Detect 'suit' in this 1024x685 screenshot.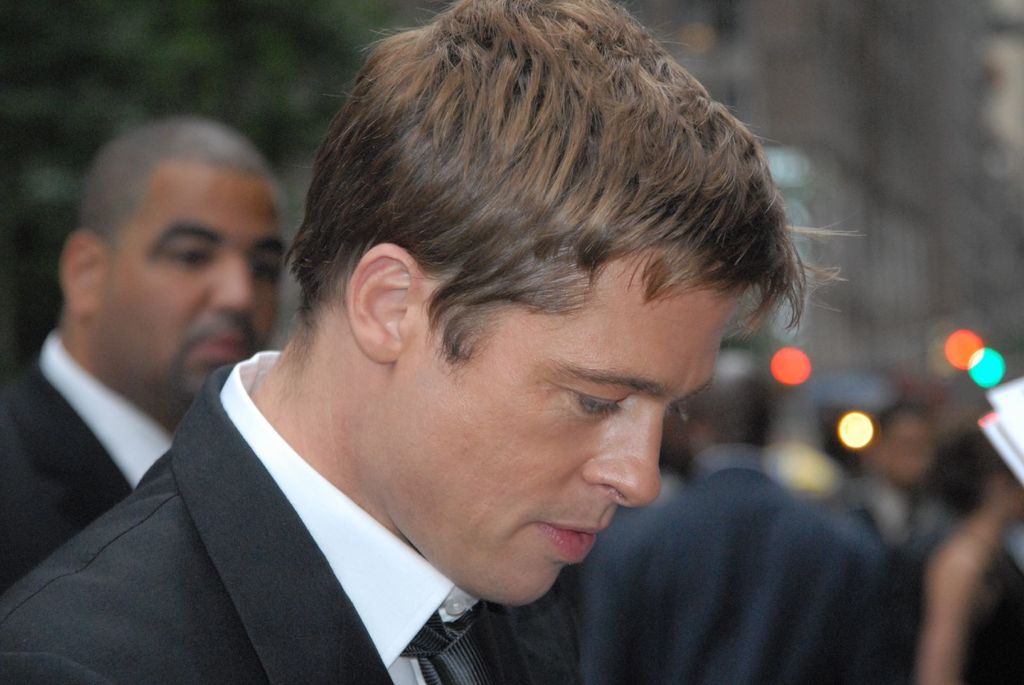
Detection: x1=571 y1=450 x2=913 y2=684.
